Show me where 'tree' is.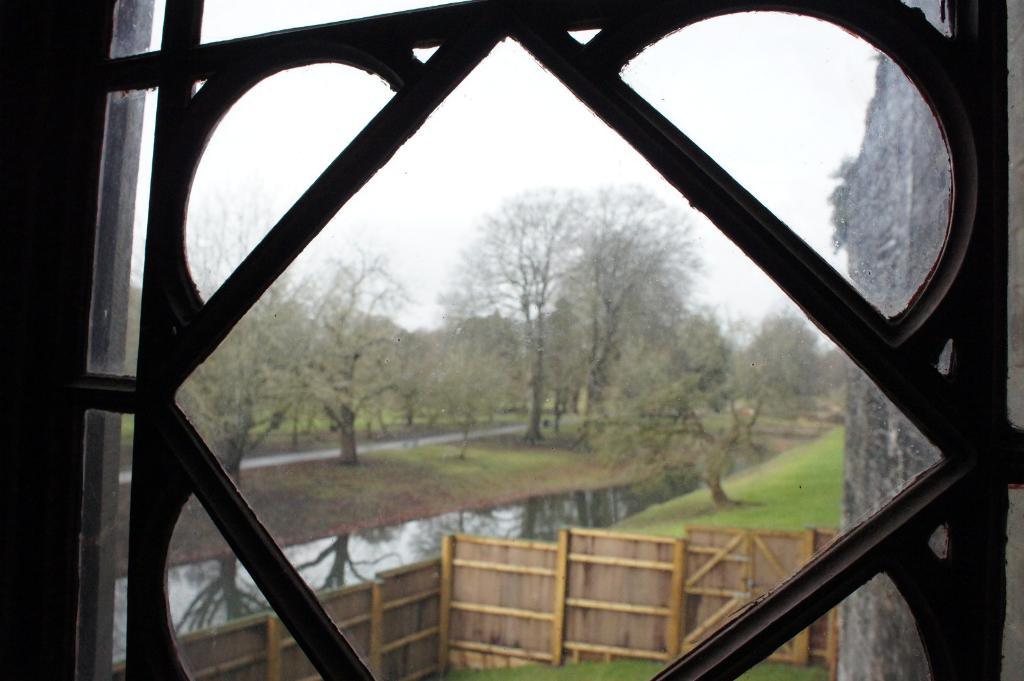
'tree' is at l=433, t=184, r=634, b=442.
